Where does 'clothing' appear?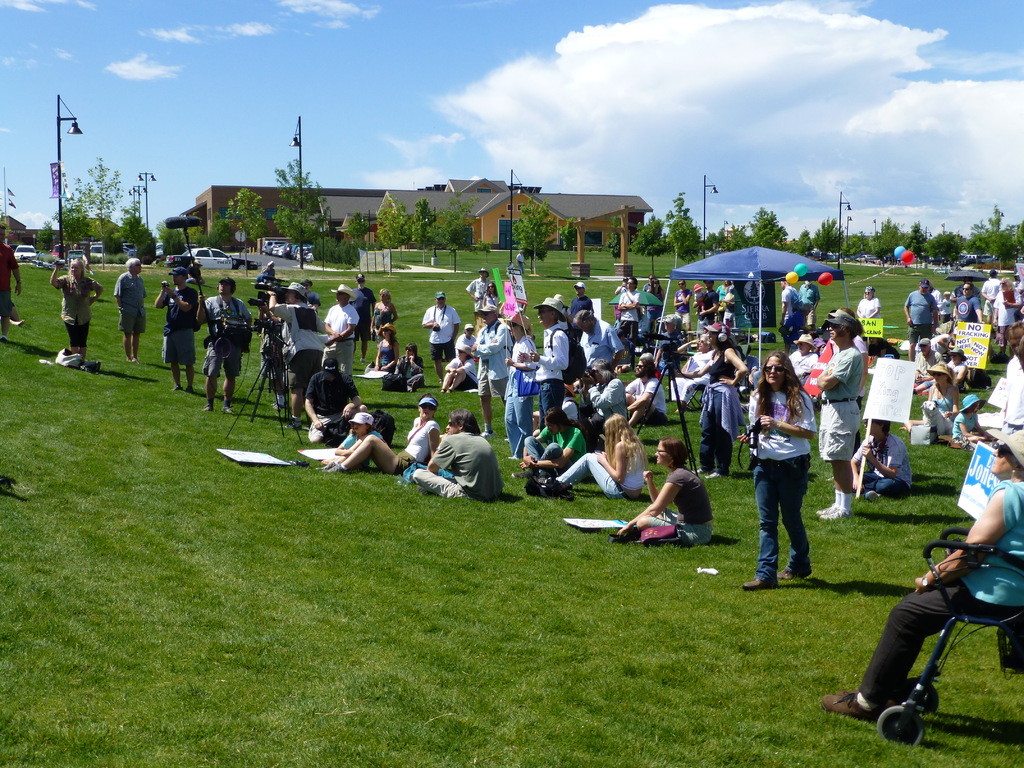
Appears at pyautogui.locateOnScreen(644, 286, 657, 319).
